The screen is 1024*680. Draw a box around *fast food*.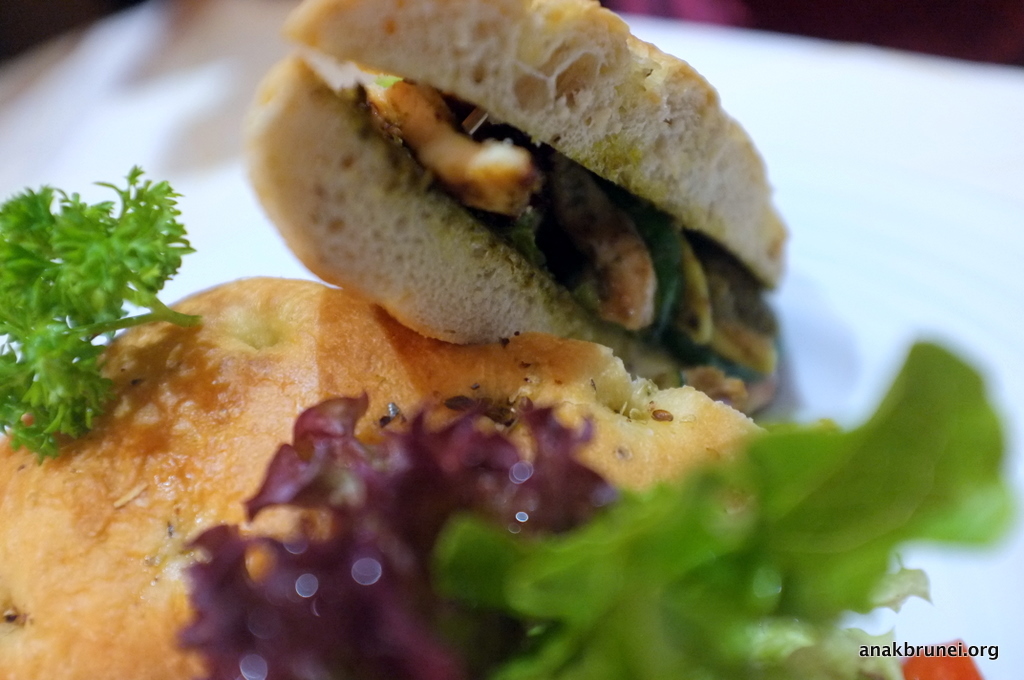
Rect(244, 0, 786, 415).
